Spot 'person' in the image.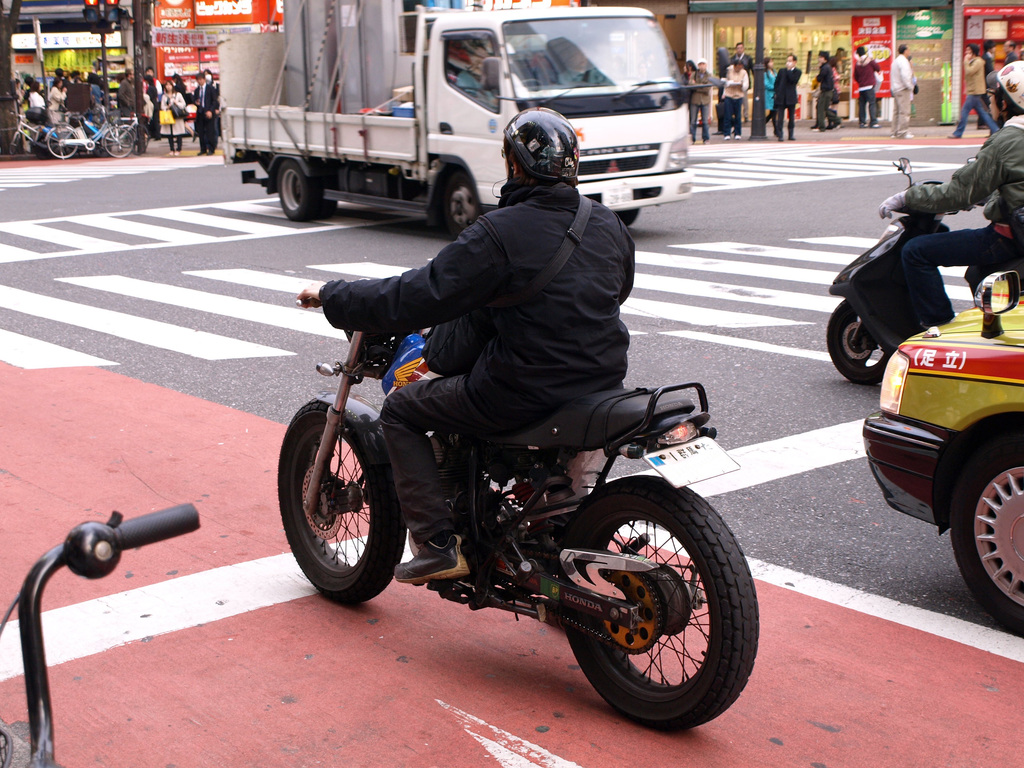
'person' found at (804, 47, 840, 130).
